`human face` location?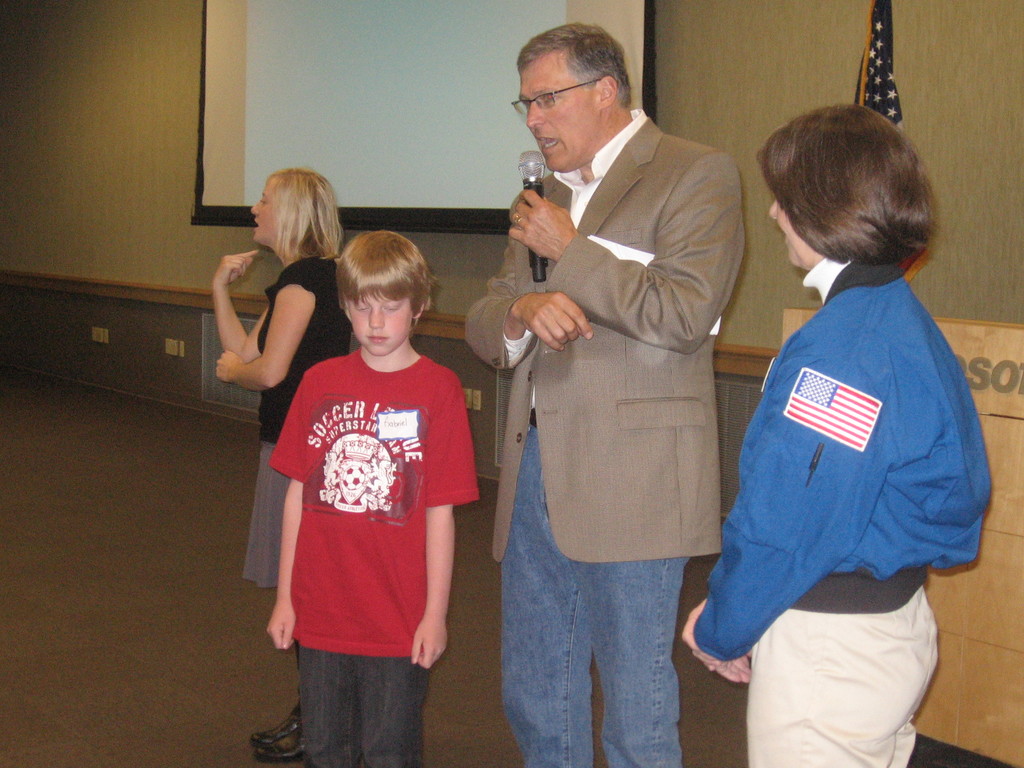
(516,58,594,171)
